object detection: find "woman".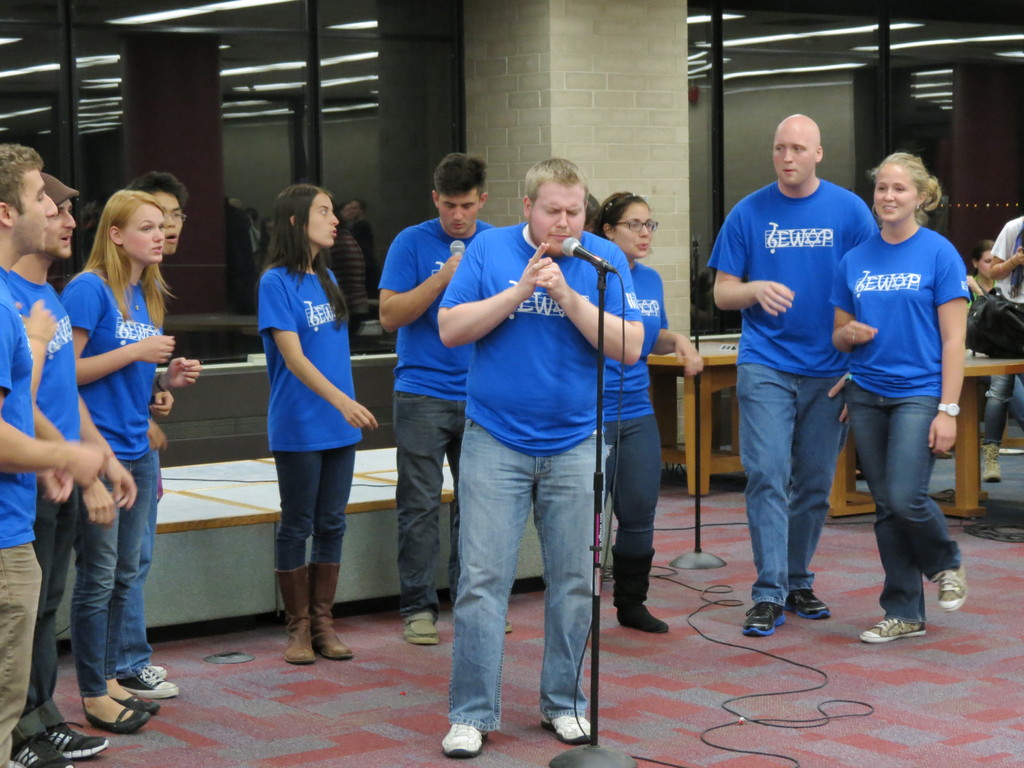
BBox(231, 182, 366, 657).
